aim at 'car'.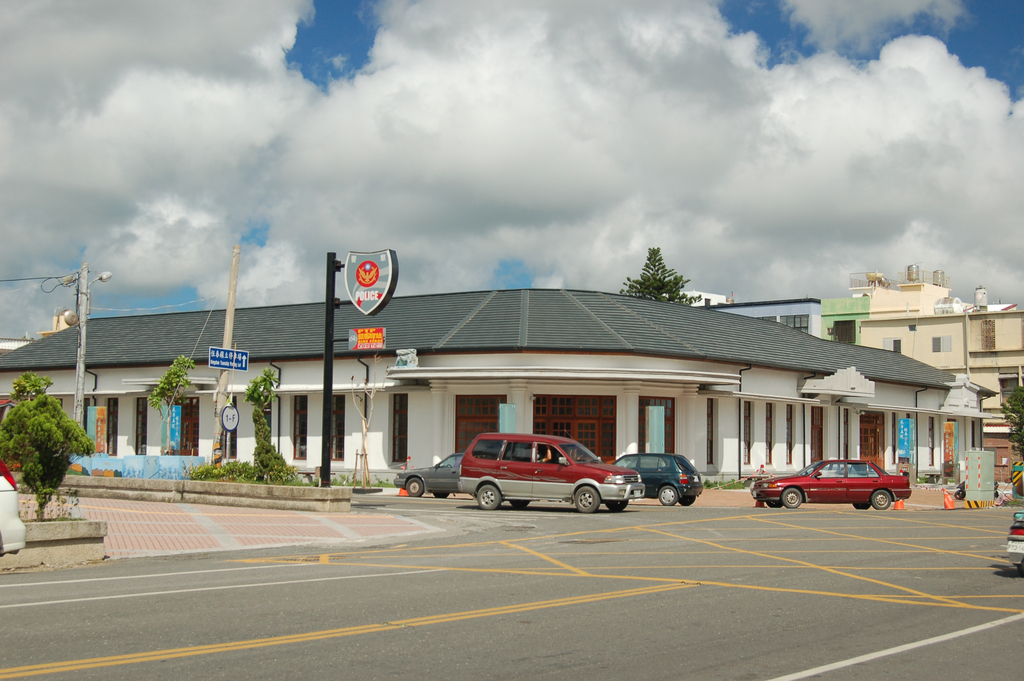
Aimed at (388,452,464,494).
